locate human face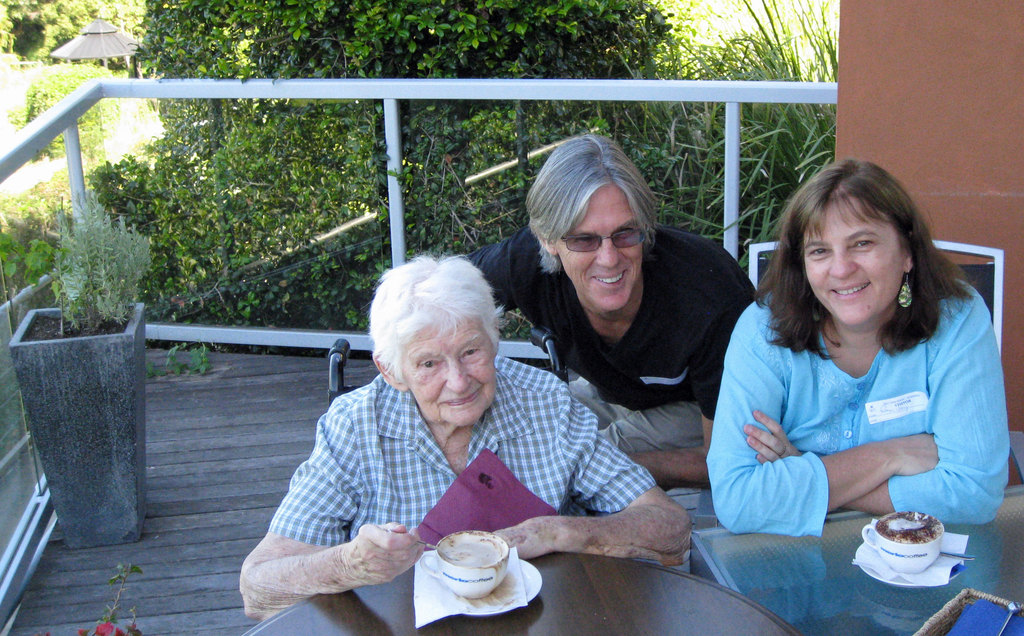
locate(405, 320, 500, 420)
